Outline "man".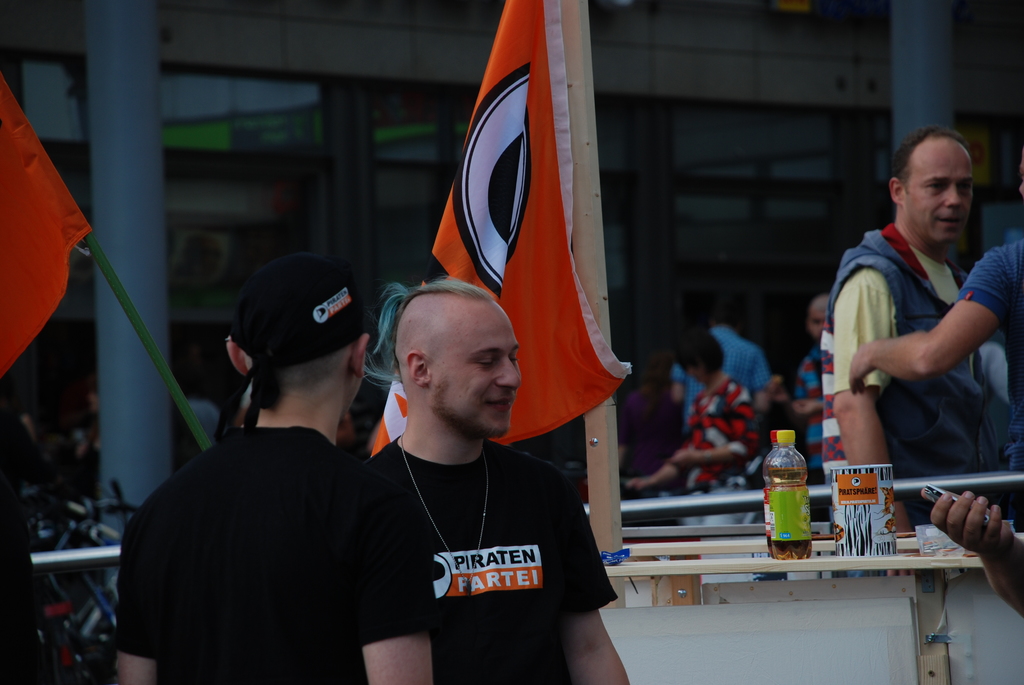
Outline: bbox(665, 303, 775, 431).
